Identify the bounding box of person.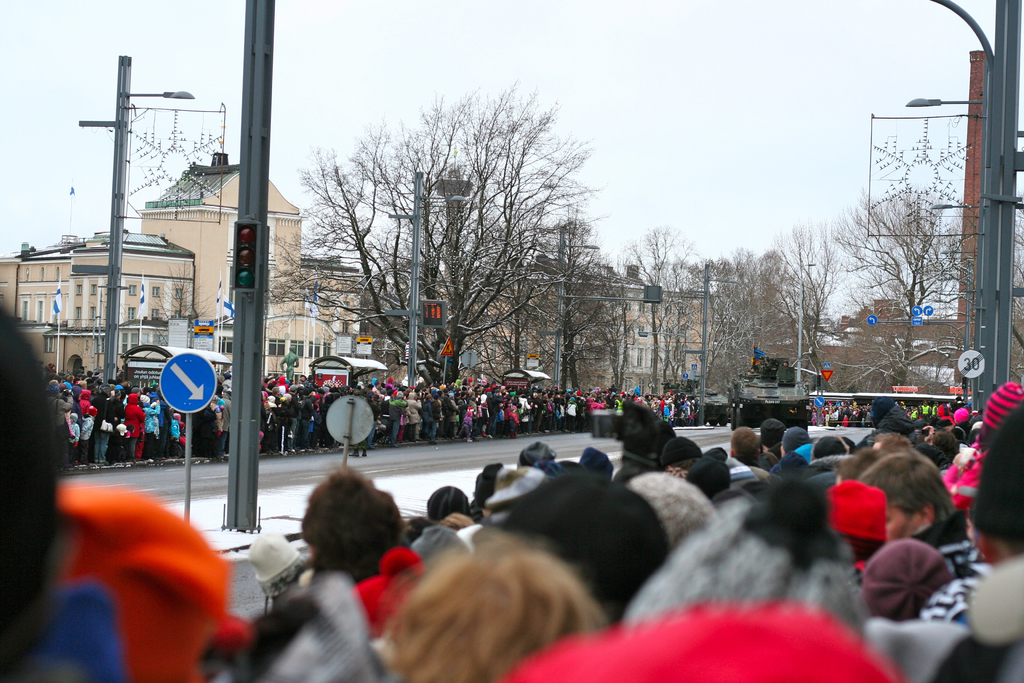
721:419:777:490.
